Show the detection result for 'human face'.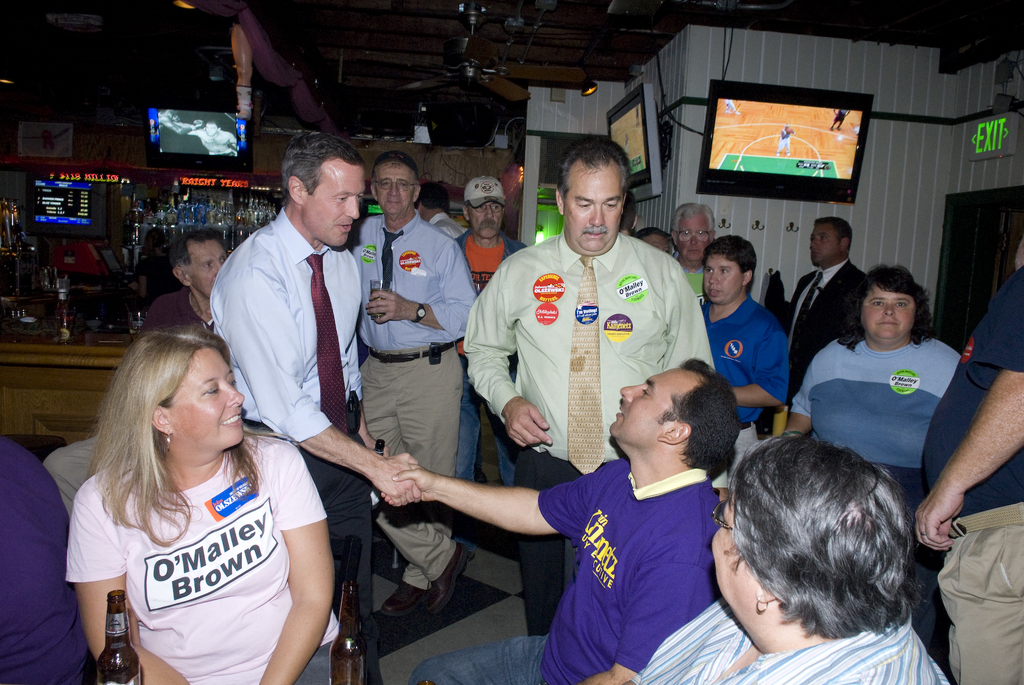
{"x1": 309, "y1": 167, "x2": 361, "y2": 248}.
